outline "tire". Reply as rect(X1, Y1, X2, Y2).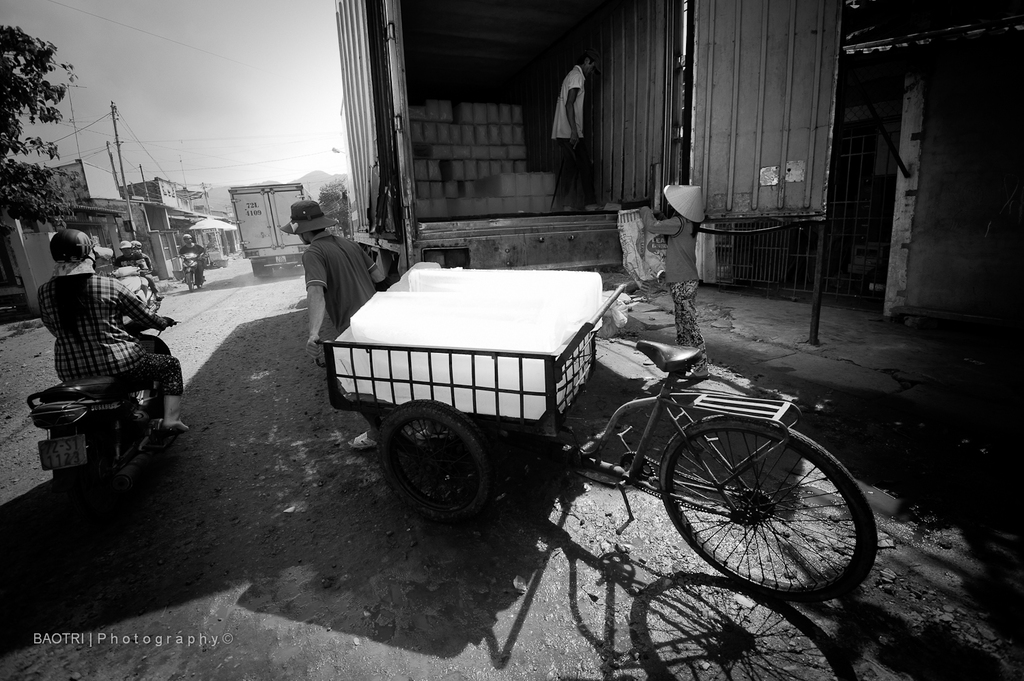
rect(659, 415, 878, 598).
